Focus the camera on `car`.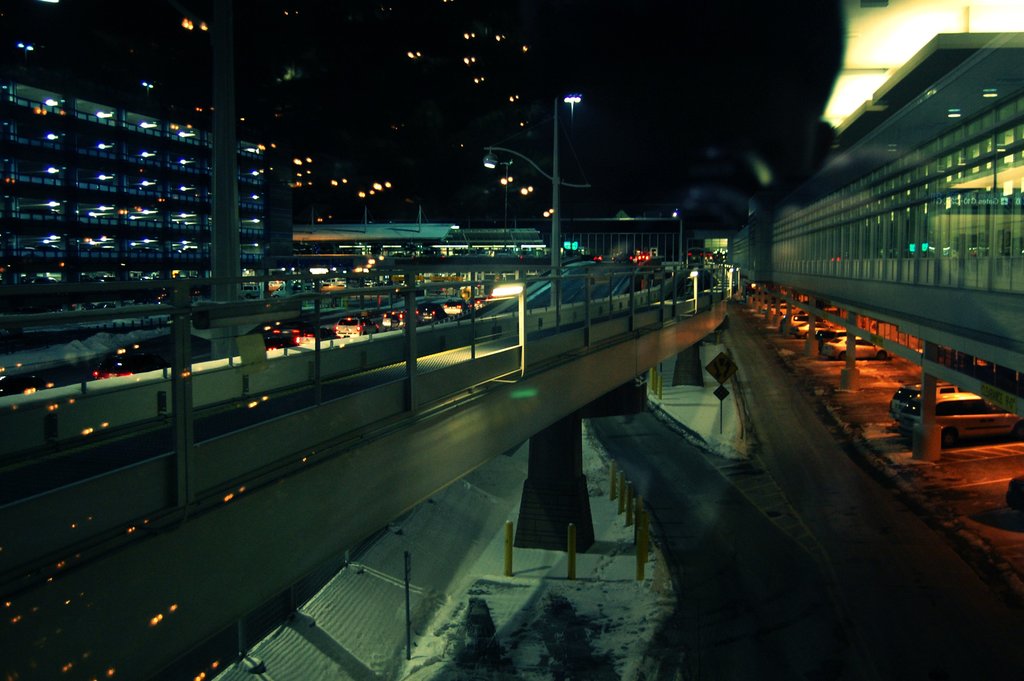
Focus region: (left=335, top=318, right=383, bottom=338).
